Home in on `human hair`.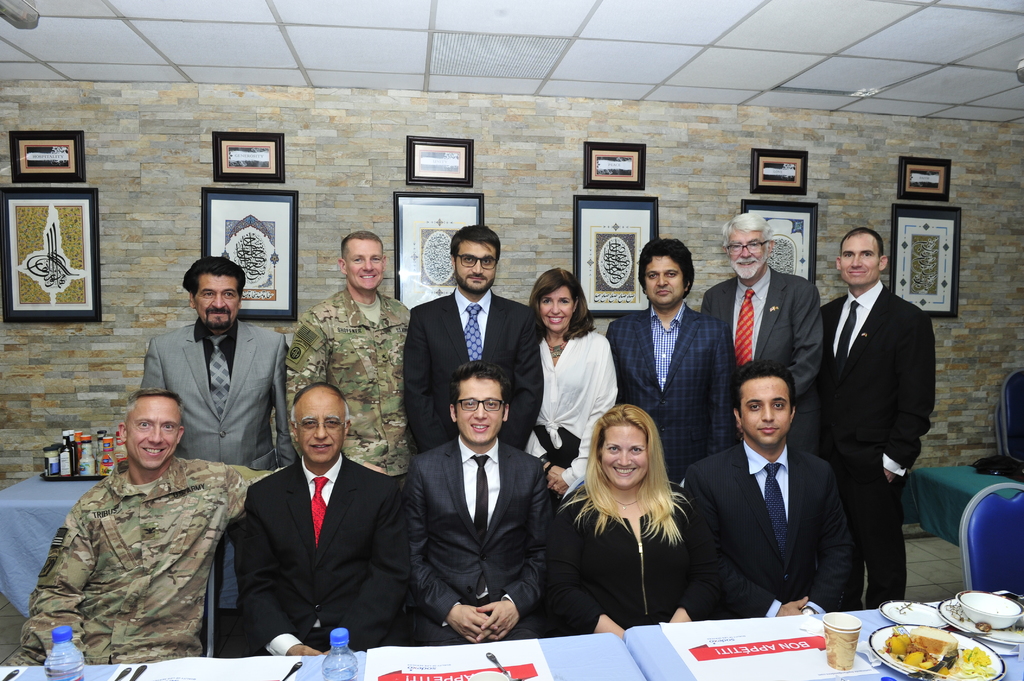
Homed in at left=446, top=225, right=501, bottom=259.
